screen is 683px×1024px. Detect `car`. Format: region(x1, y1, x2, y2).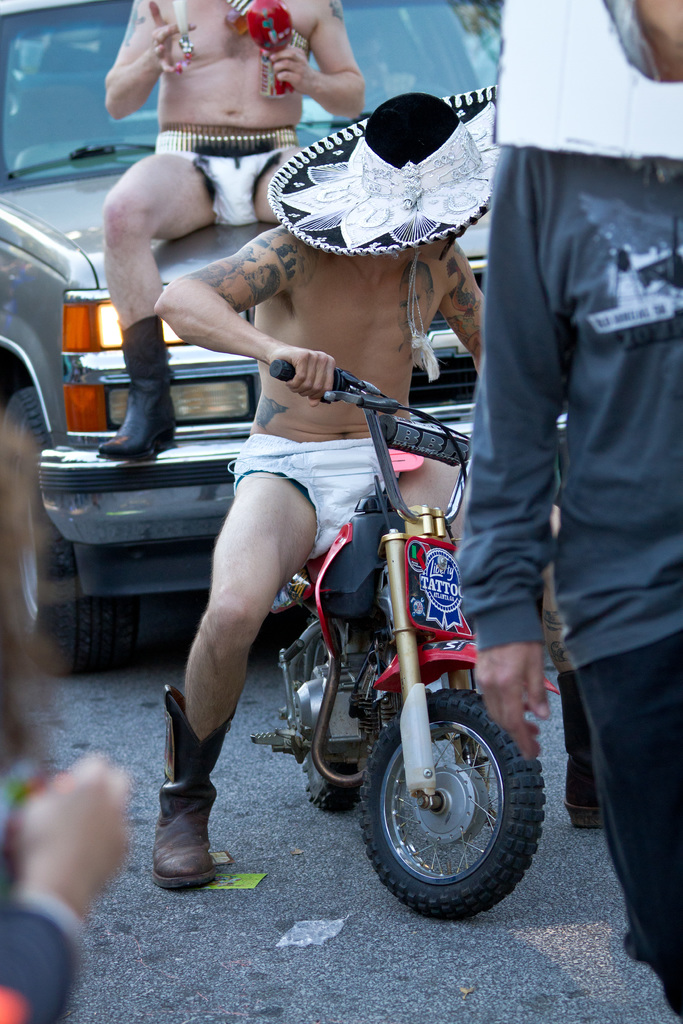
region(0, 0, 498, 673).
